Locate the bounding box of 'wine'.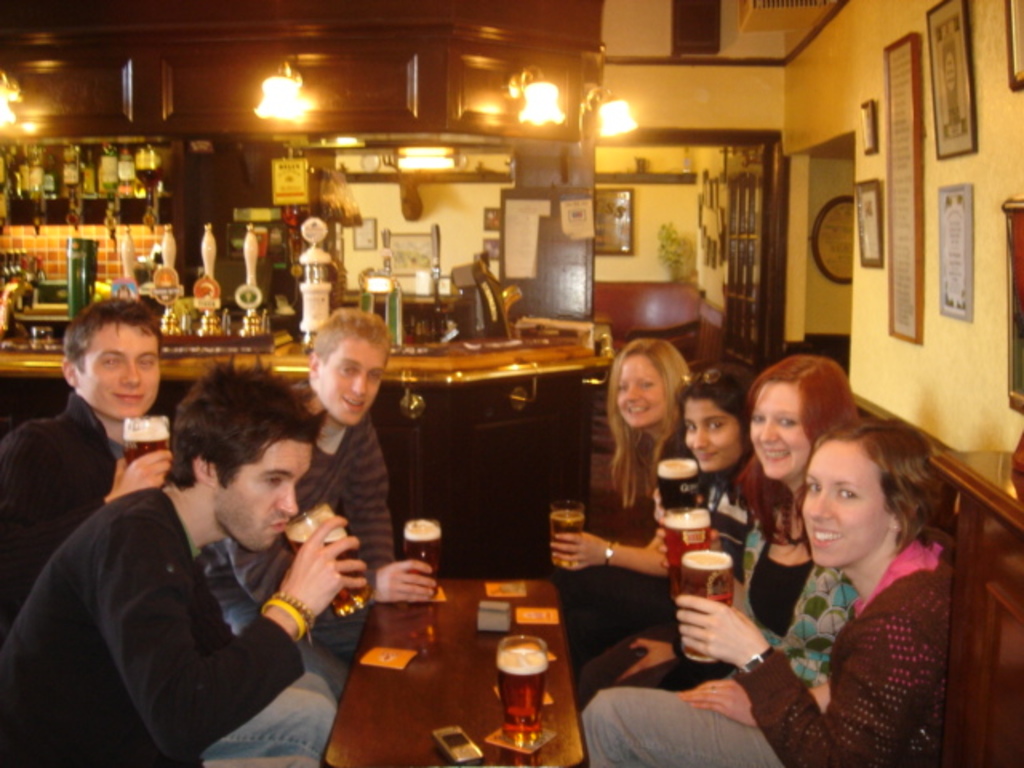
Bounding box: Rect(536, 514, 589, 560).
